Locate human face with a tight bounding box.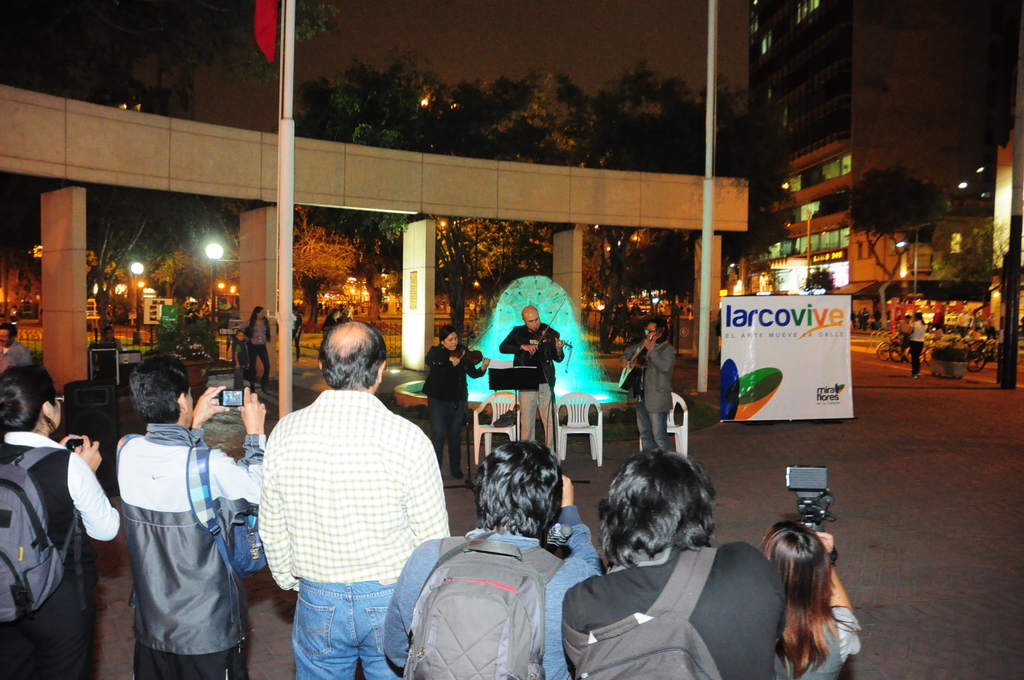
<bbox>522, 308, 540, 332</bbox>.
